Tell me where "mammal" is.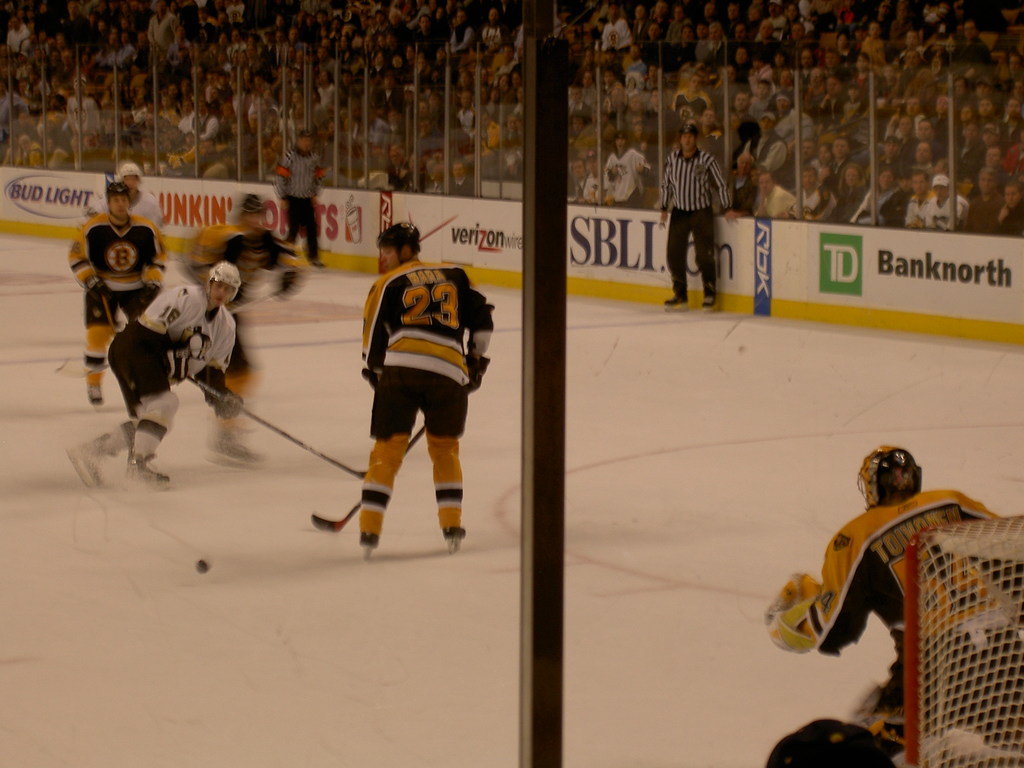
"mammal" is at Rect(275, 125, 326, 269).
